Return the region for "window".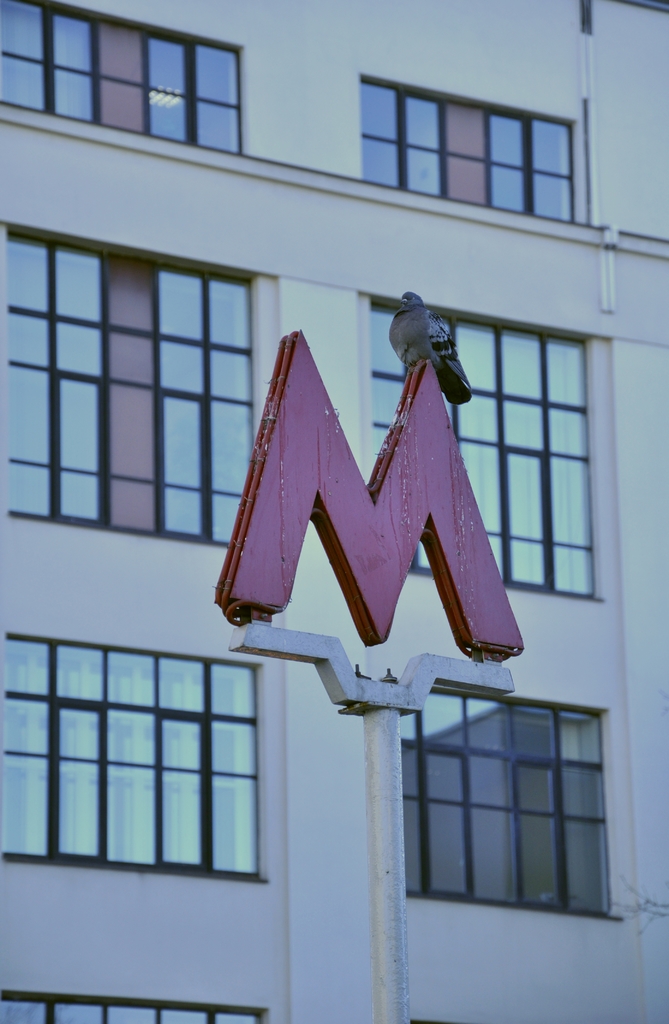
401, 708, 618, 908.
